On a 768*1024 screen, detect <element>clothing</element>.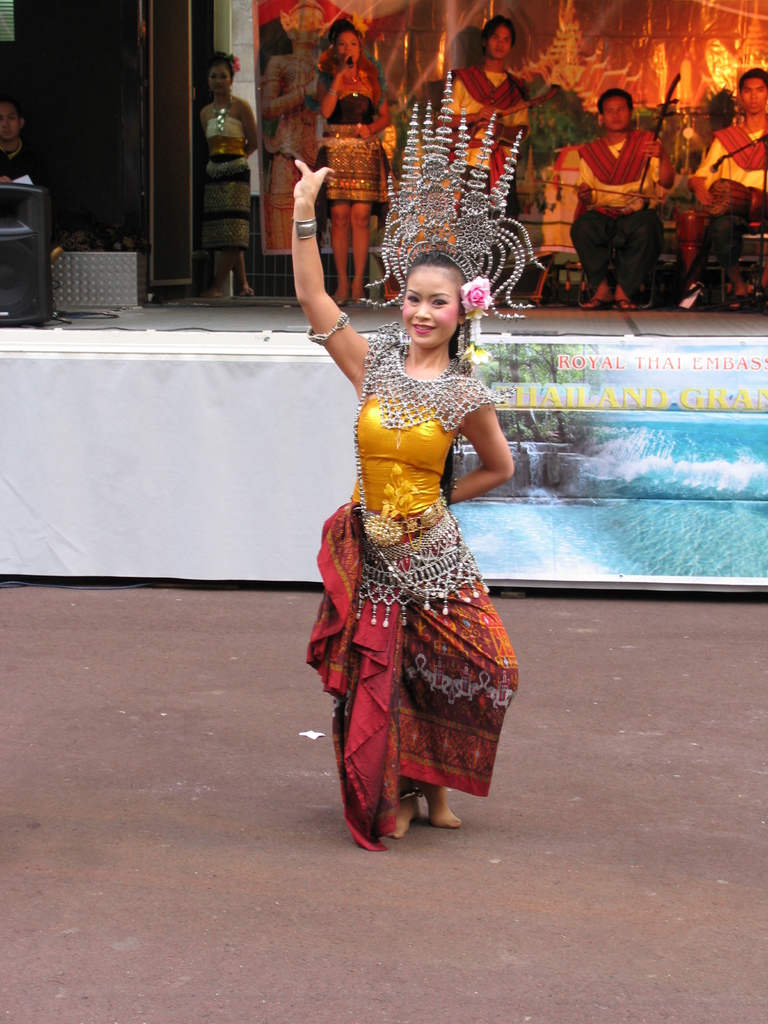
[left=685, top=116, right=767, bottom=275].
